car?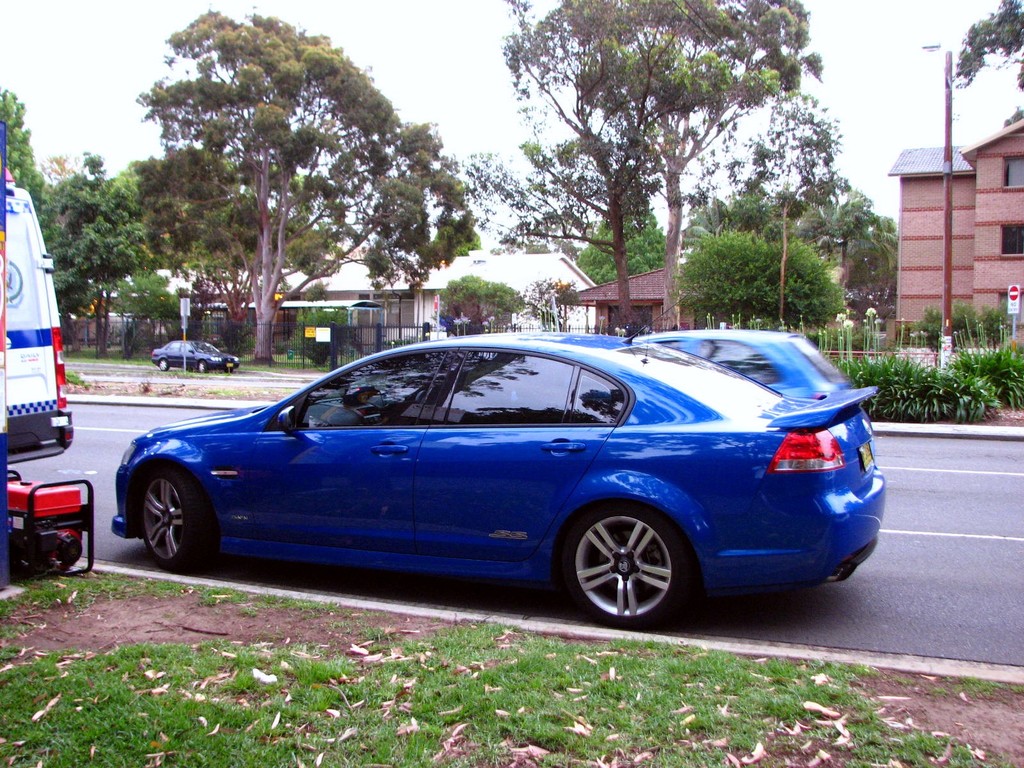
<box>94,330,885,637</box>
